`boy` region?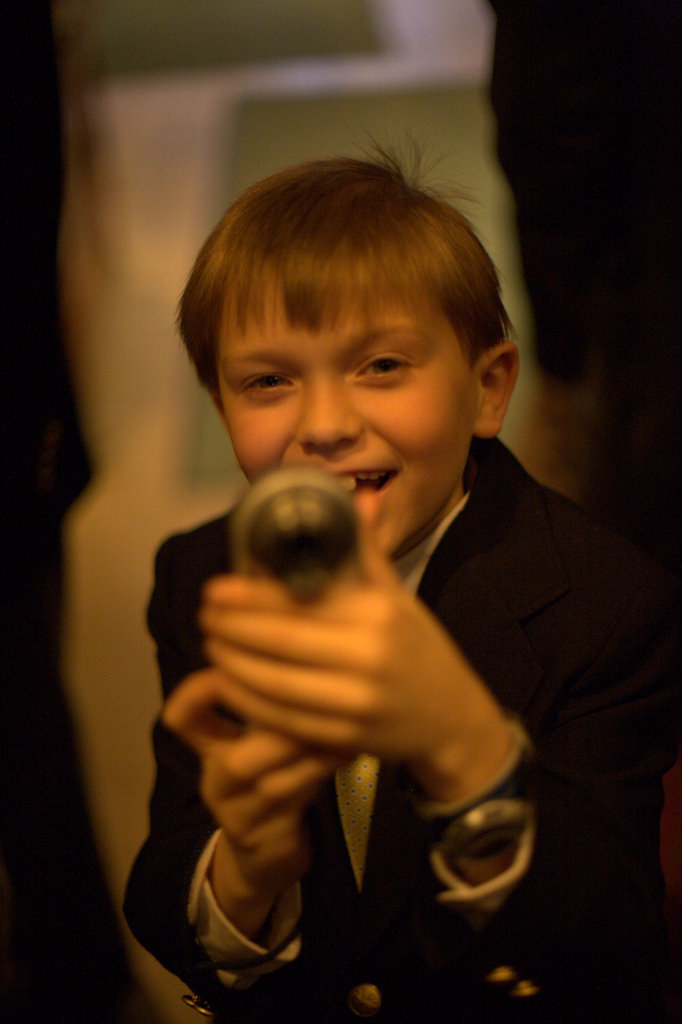
l=123, t=144, r=681, b=1023
